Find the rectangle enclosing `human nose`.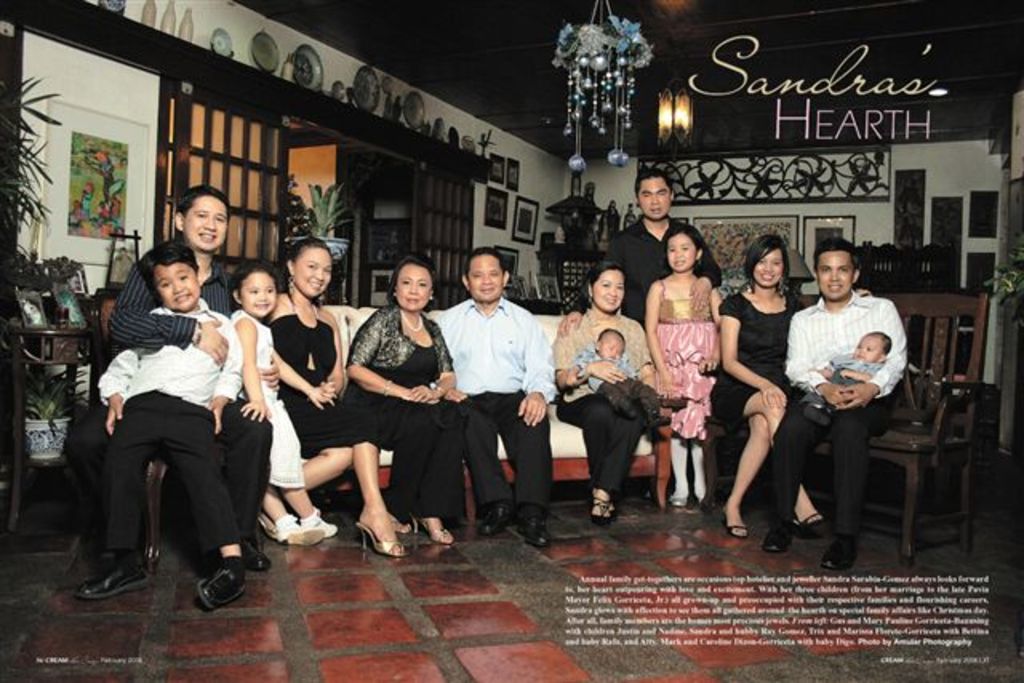
x1=862 y1=347 x2=867 y2=352.
